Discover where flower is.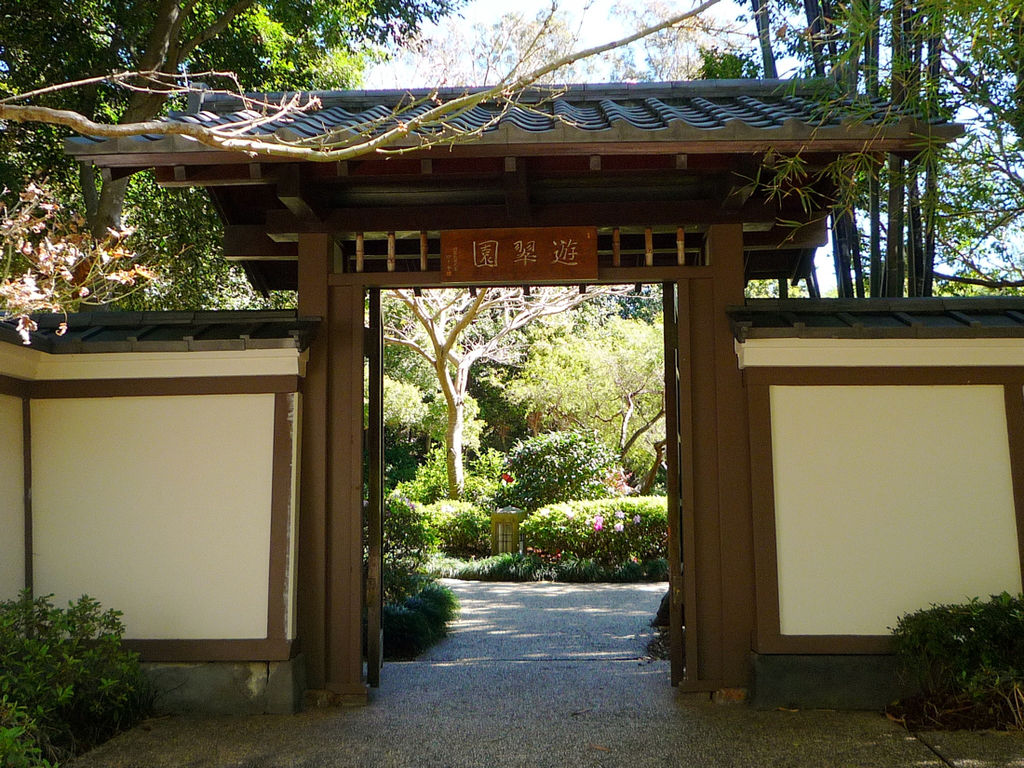
Discovered at Rect(588, 511, 602, 532).
